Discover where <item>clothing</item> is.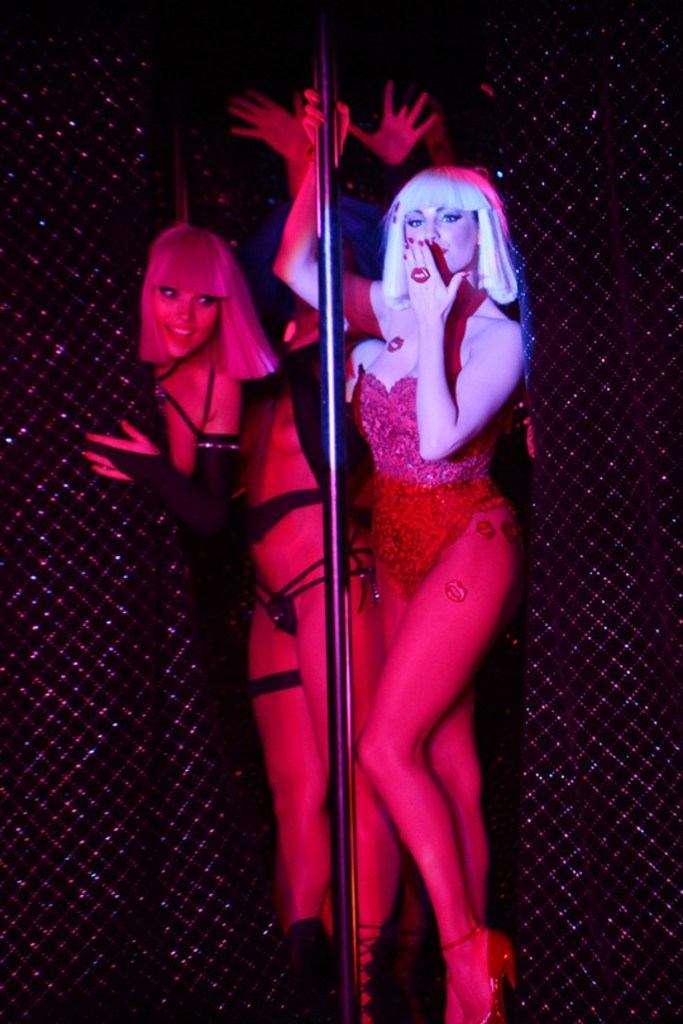
Discovered at pyautogui.locateOnScreen(352, 365, 496, 593).
